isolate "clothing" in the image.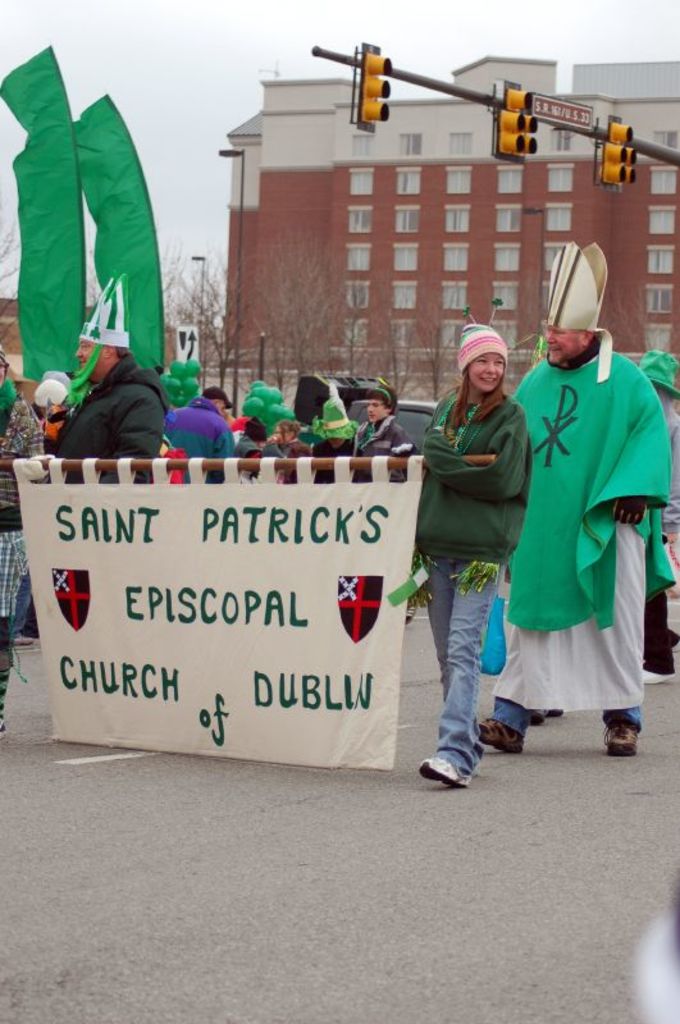
Isolated region: <bbox>45, 360, 163, 462</bbox>.
